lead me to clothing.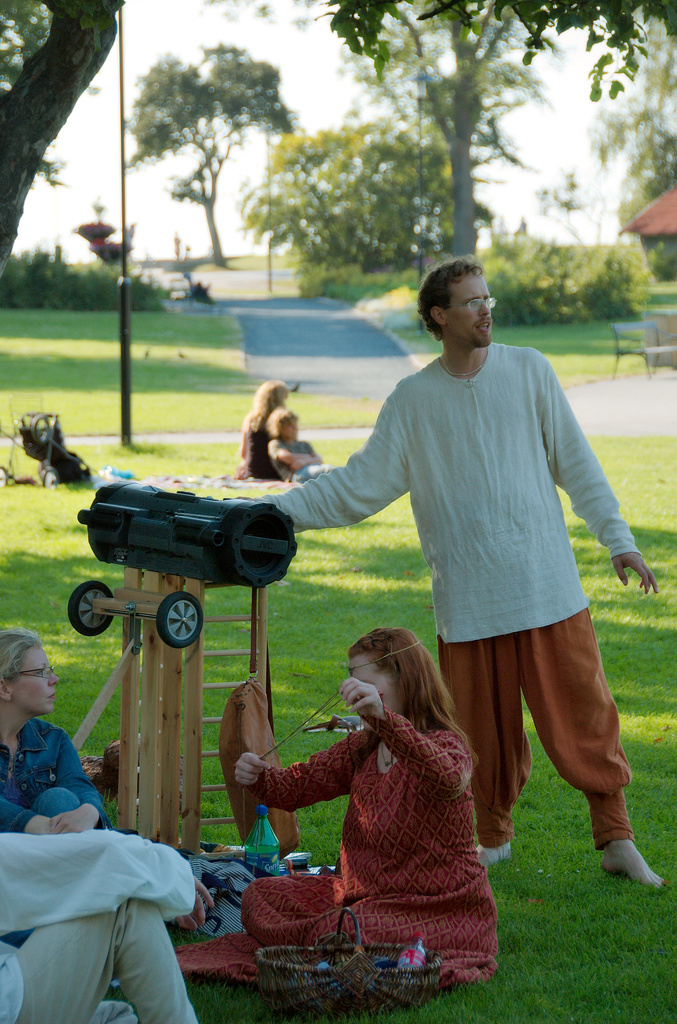
Lead to pyautogui.locateOnScreen(237, 413, 273, 483).
